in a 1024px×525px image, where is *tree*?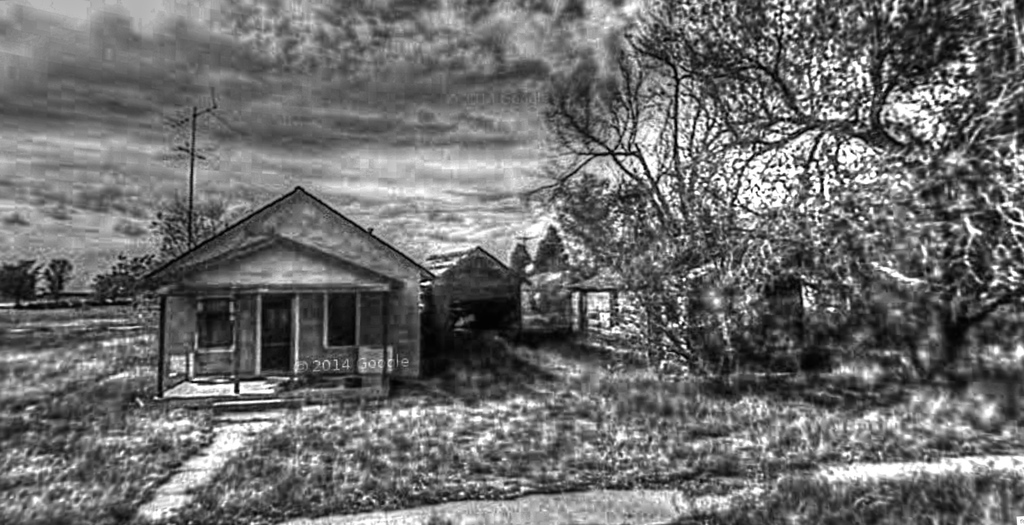
0/260/44/310.
